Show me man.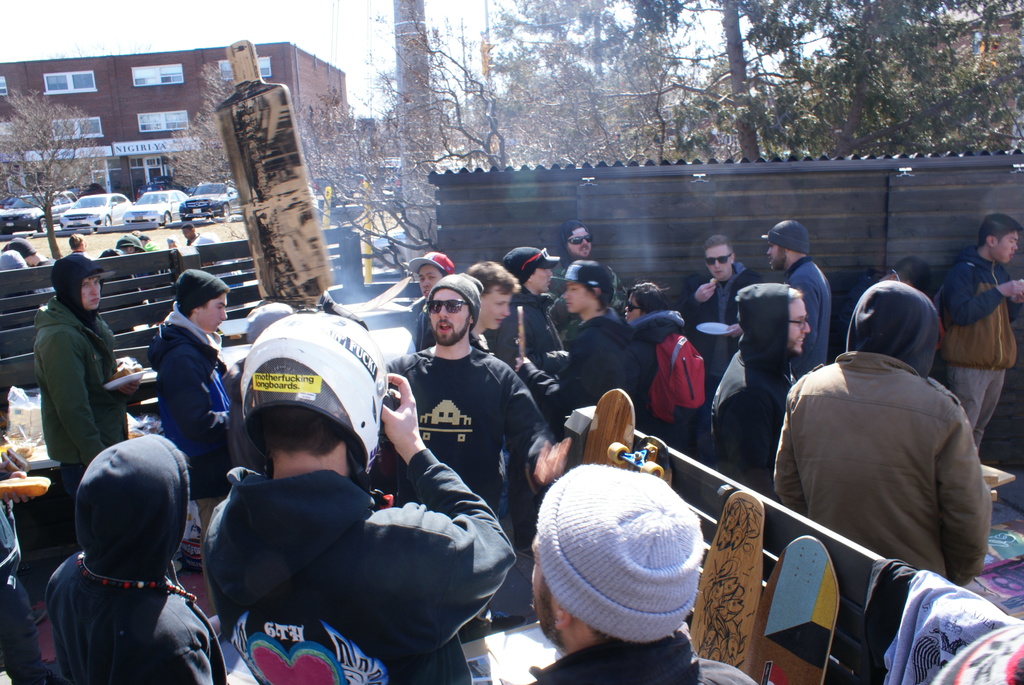
man is here: box=[927, 212, 1023, 489].
